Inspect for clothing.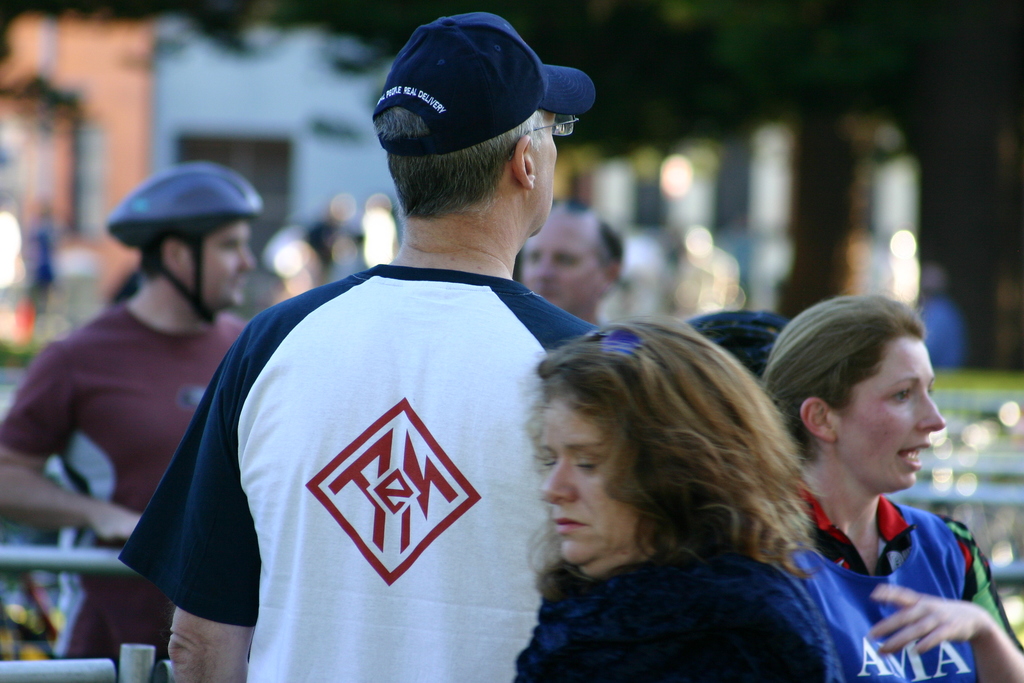
Inspection: 514, 551, 845, 682.
